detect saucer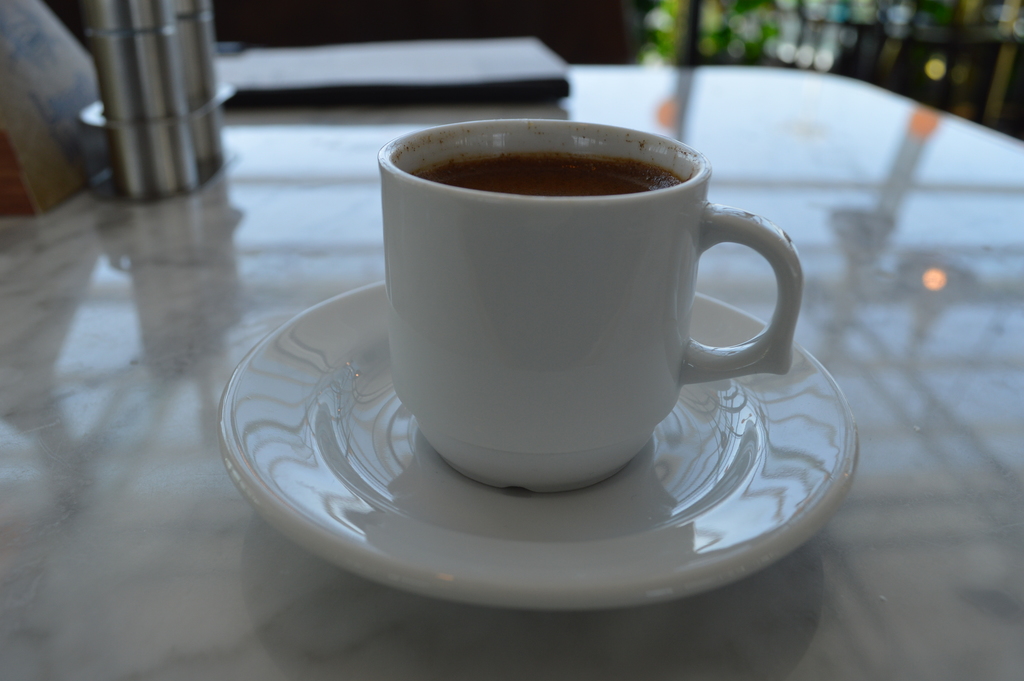
[left=224, top=279, right=856, bottom=612]
